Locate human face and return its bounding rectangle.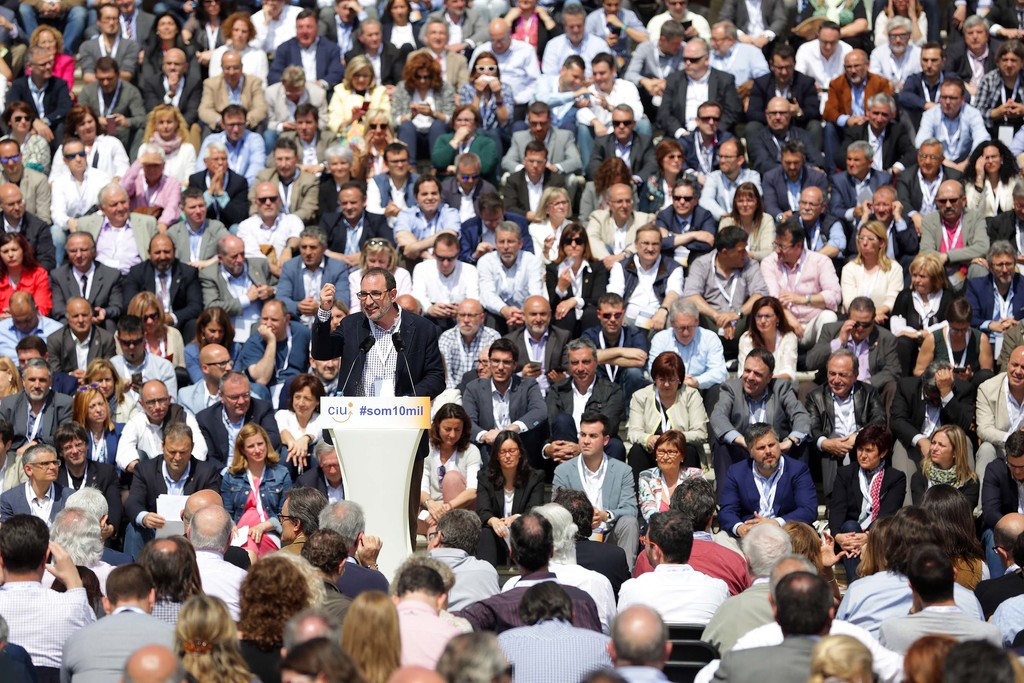
region(491, 32, 509, 54).
